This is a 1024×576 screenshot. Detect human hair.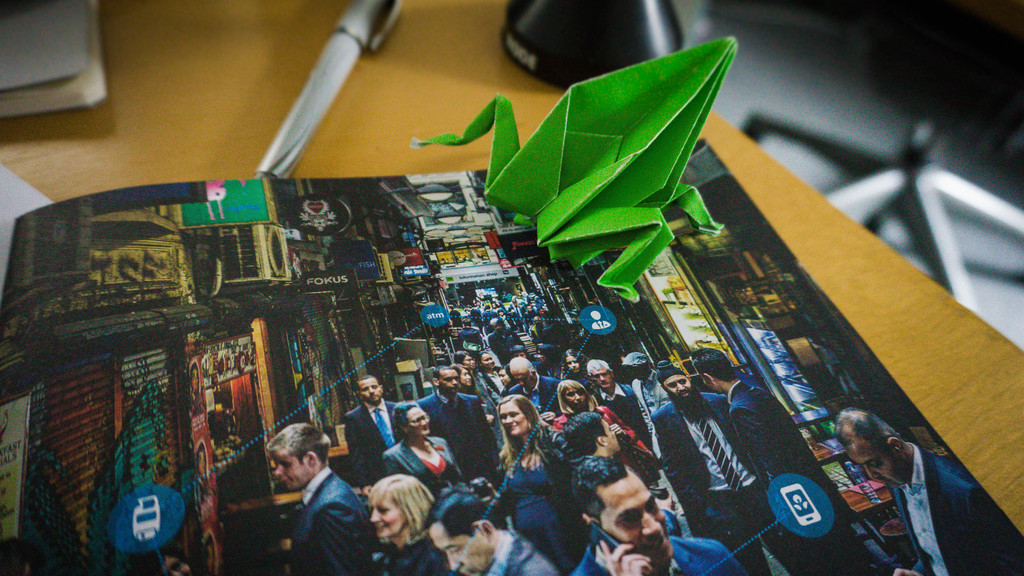
(x1=508, y1=355, x2=531, y2=376).
